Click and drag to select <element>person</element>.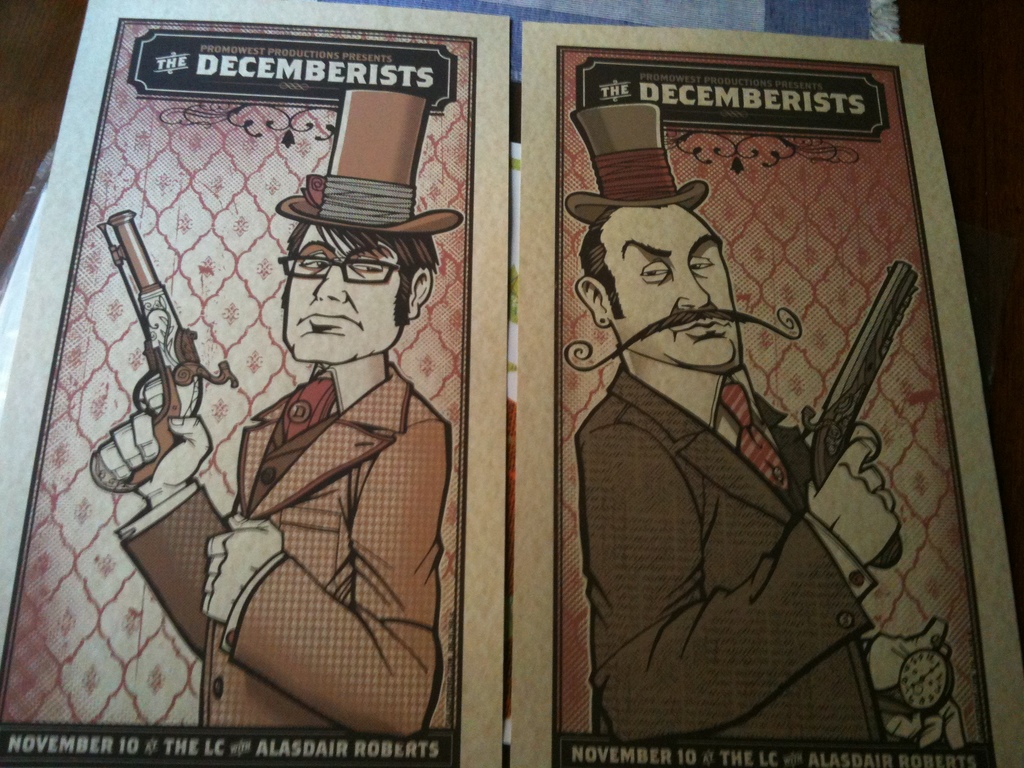
Selection: box(84, 199, 444, 744).
